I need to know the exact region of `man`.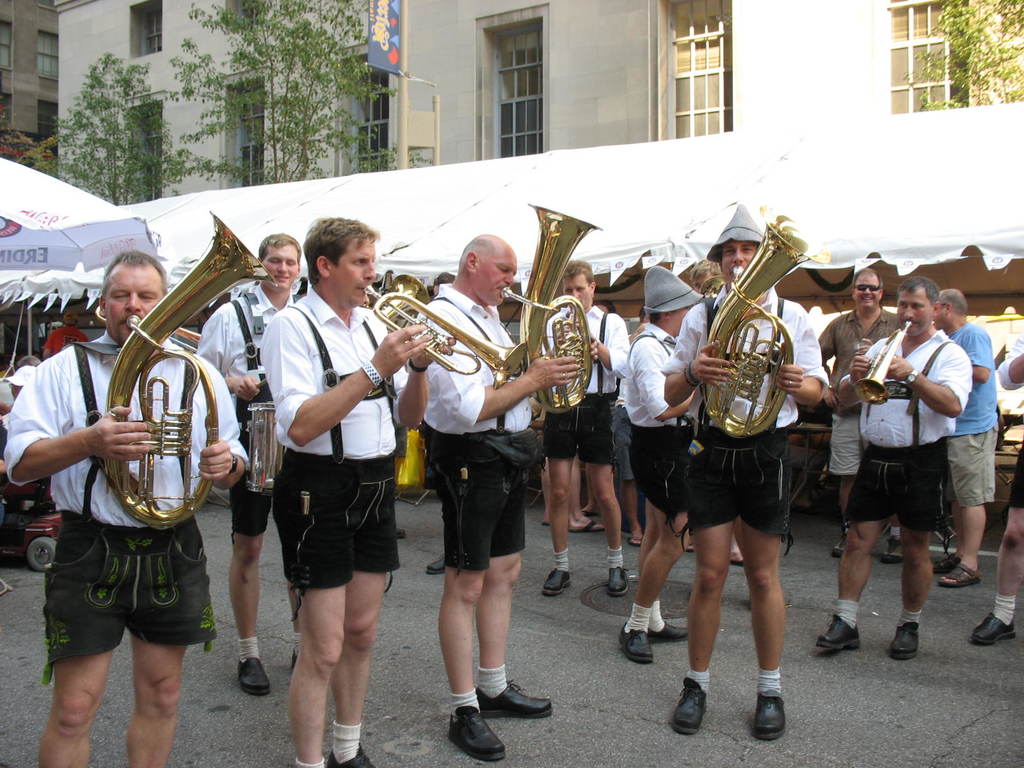
Region: box=[189, 230, 312, 700].
